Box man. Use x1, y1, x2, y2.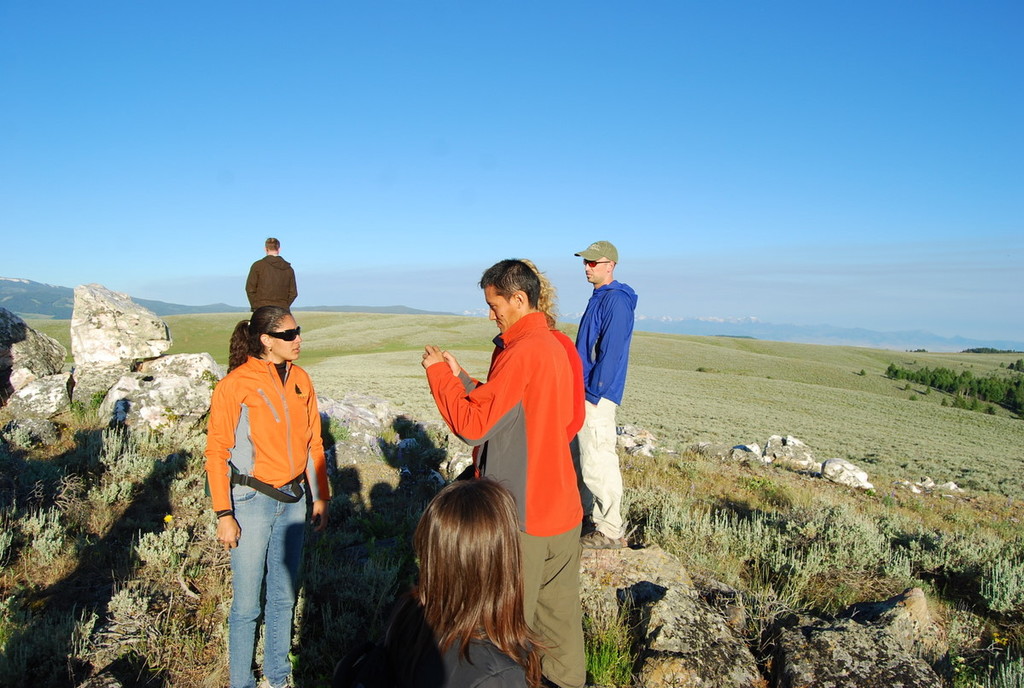
570, 236, 645, 551.
